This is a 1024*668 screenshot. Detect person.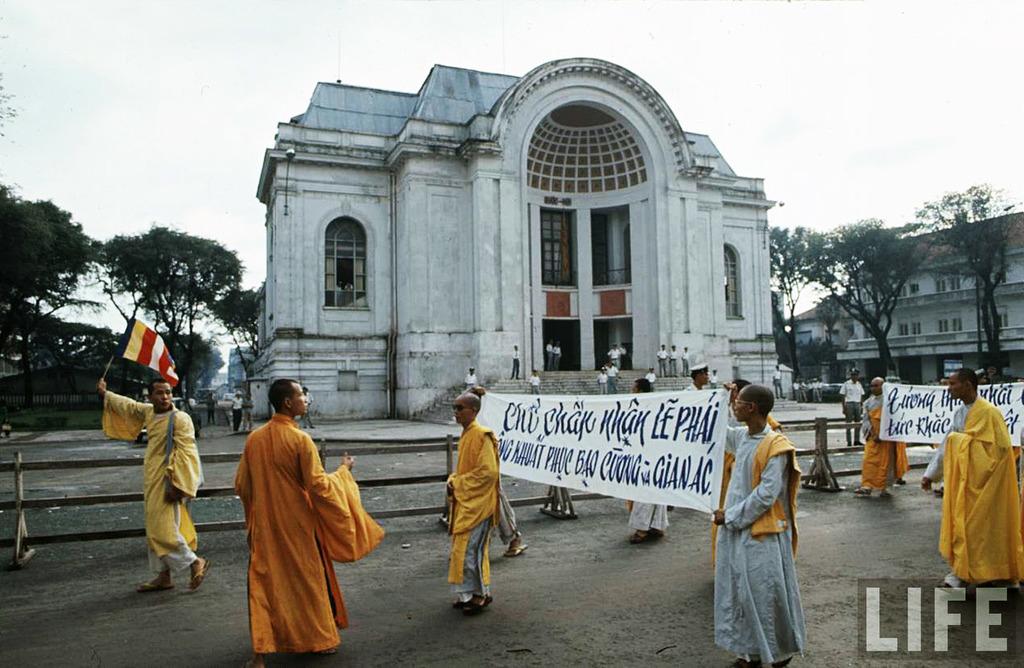
[439,397,524,606].
